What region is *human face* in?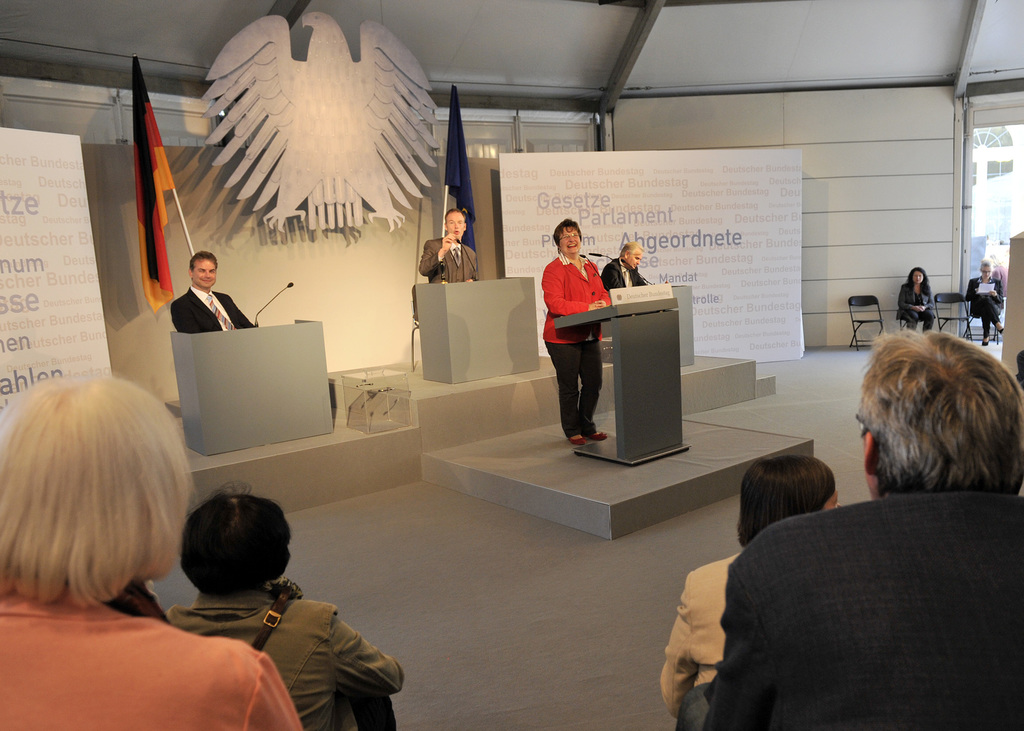
[left=446, top=211, right=464, bottom=235].
